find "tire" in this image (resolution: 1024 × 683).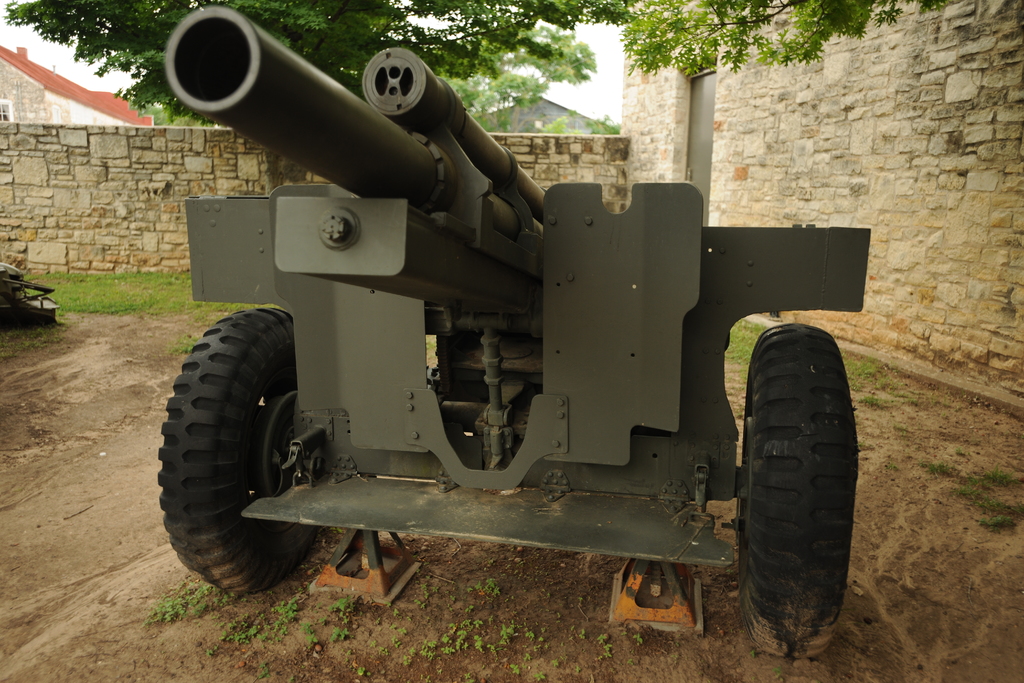
rect(737, 333, 860, 650).
